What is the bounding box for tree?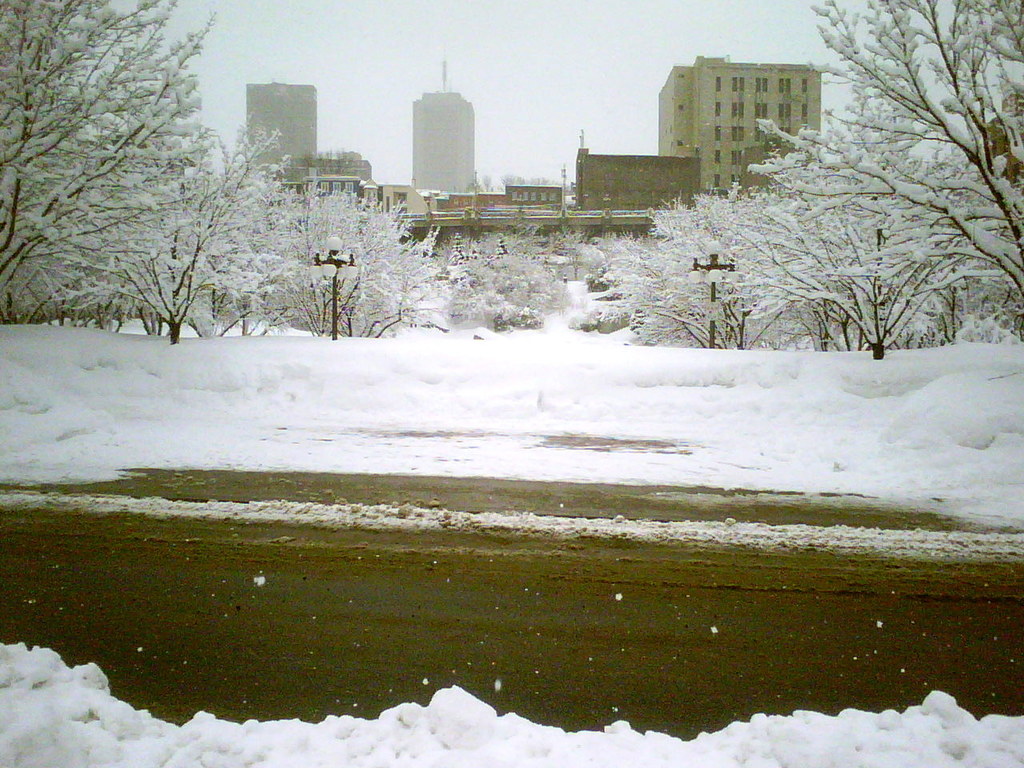
[0, 0, 240, 321].
